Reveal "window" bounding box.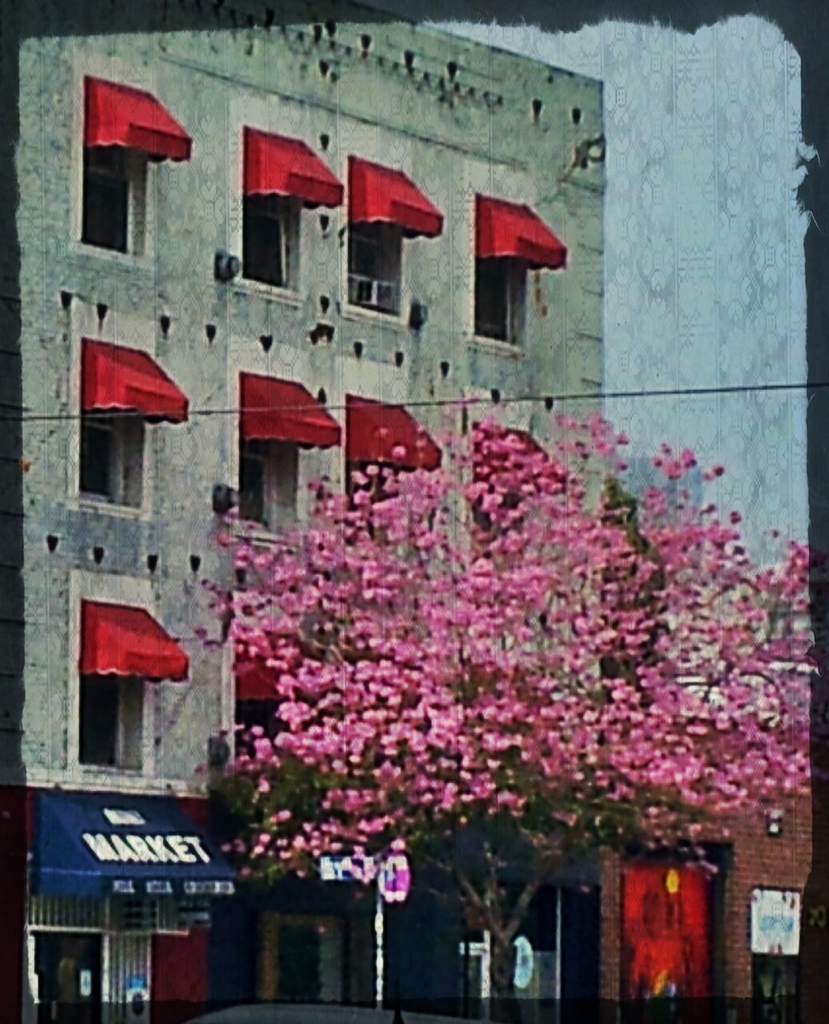
Revealed: [336, 394, 449, 563].
